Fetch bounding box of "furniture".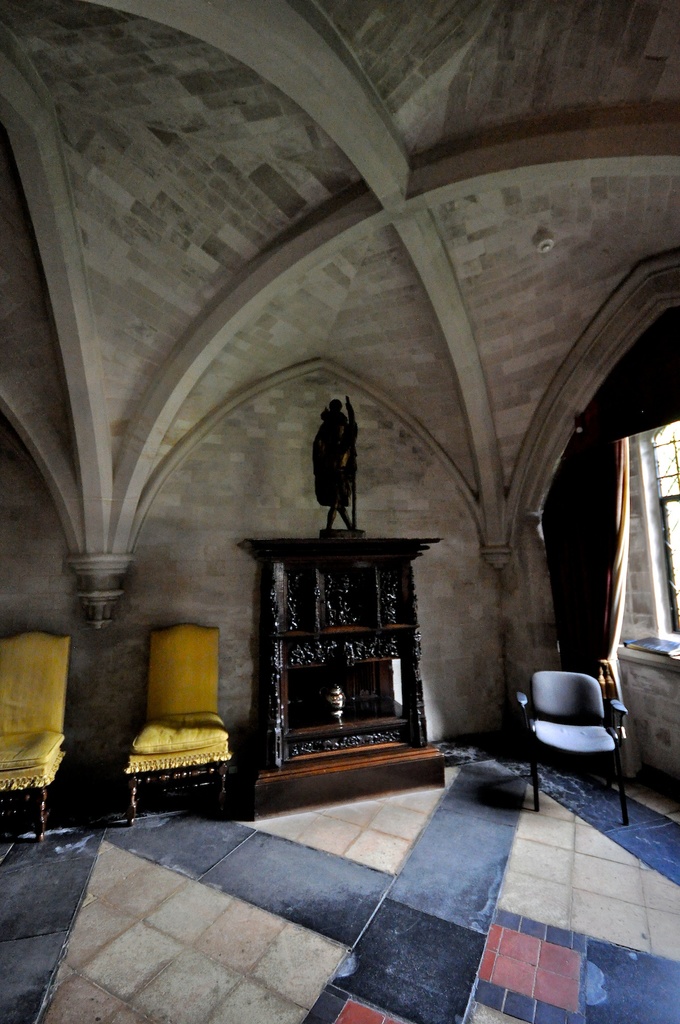
Bbox: rect(0, 636, 75, 845).
